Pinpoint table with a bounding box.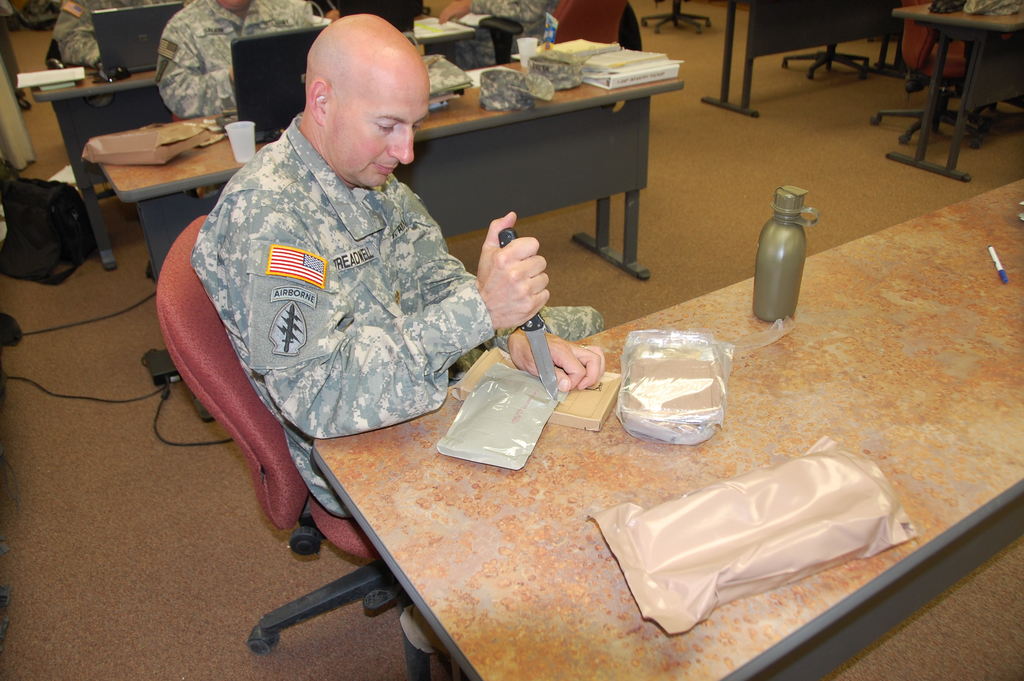
pyautogui.locateOnScreen(26, 0, 514, 273).
